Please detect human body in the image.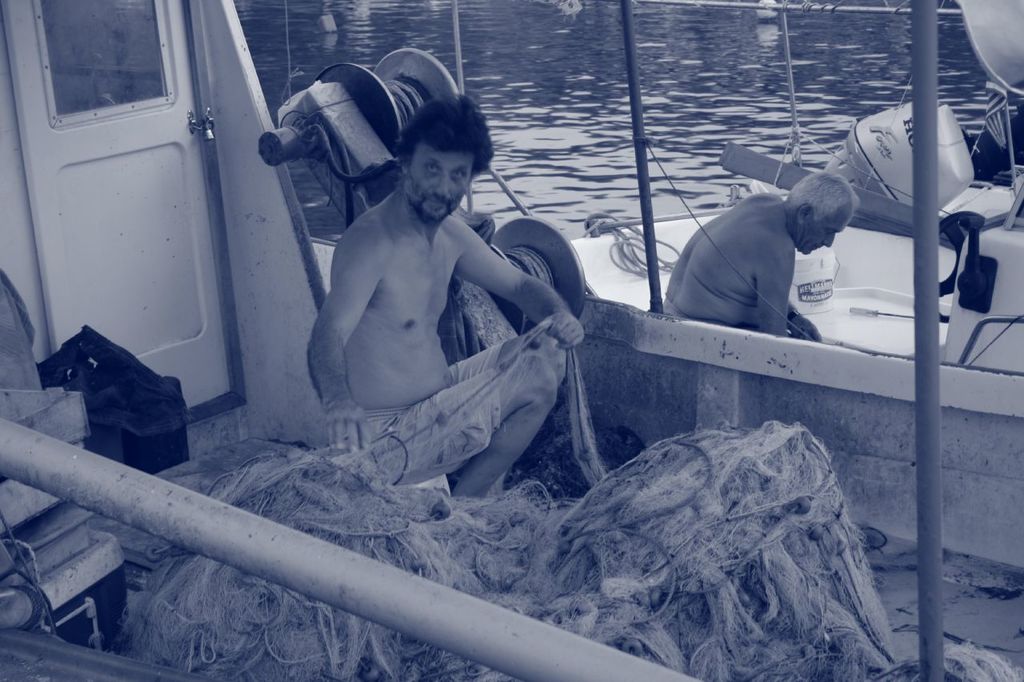
269 125 591 523.
